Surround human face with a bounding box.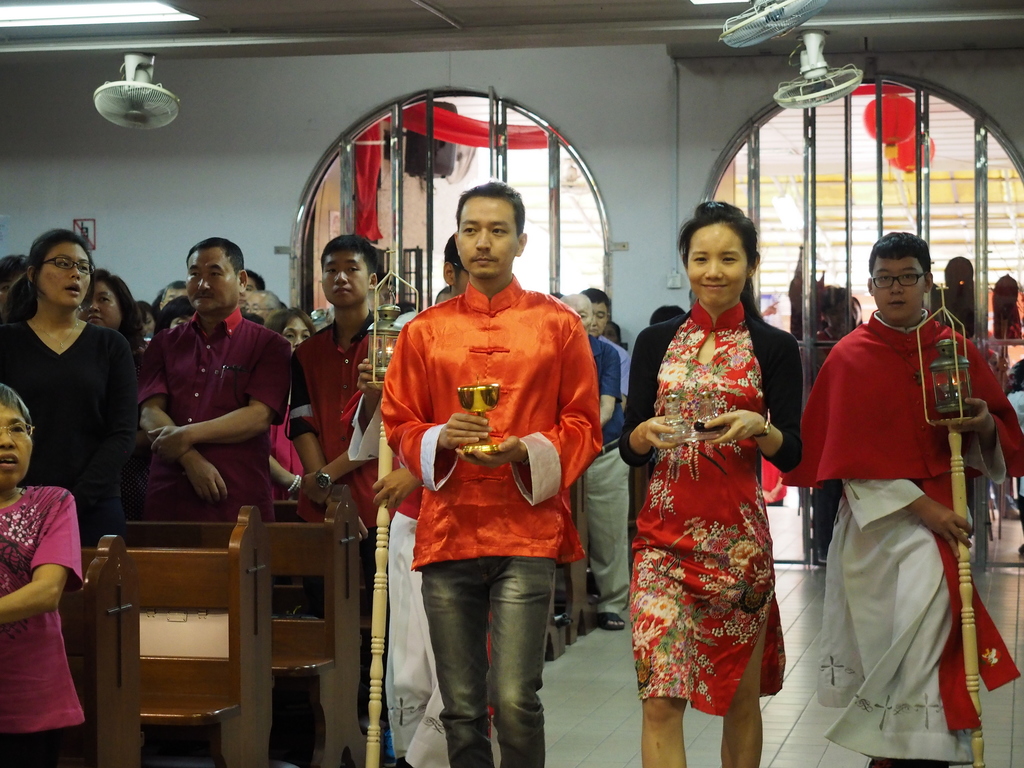
box=[84, 277, 127, 335].
